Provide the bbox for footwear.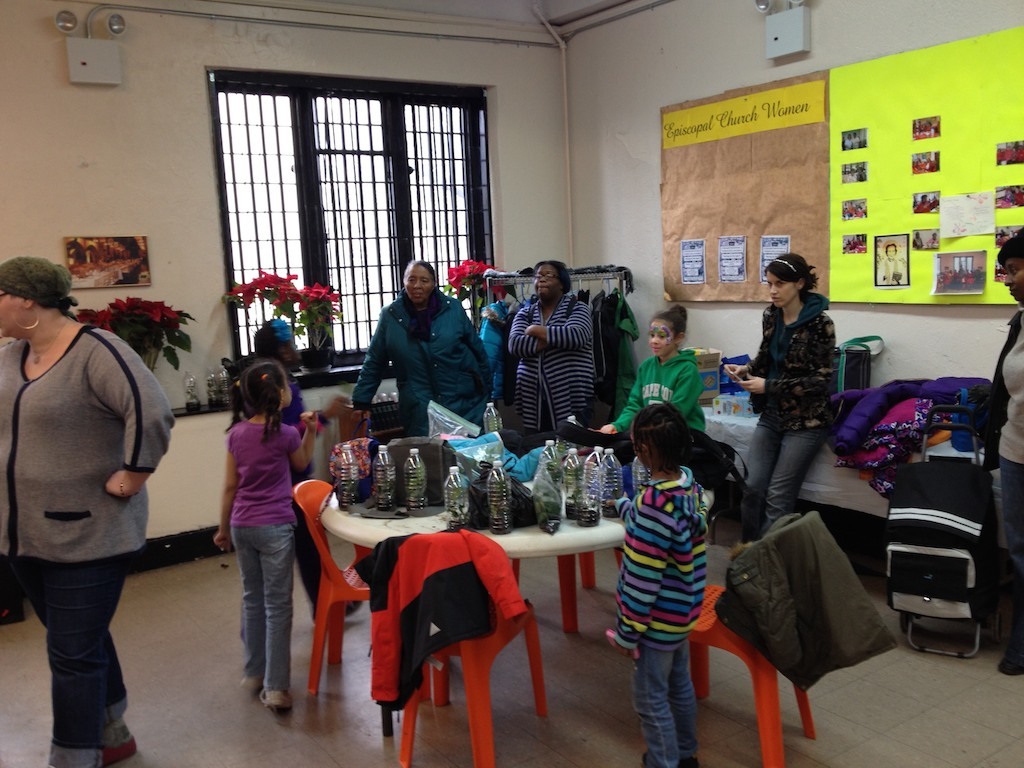
641, 751, 698, 767.
